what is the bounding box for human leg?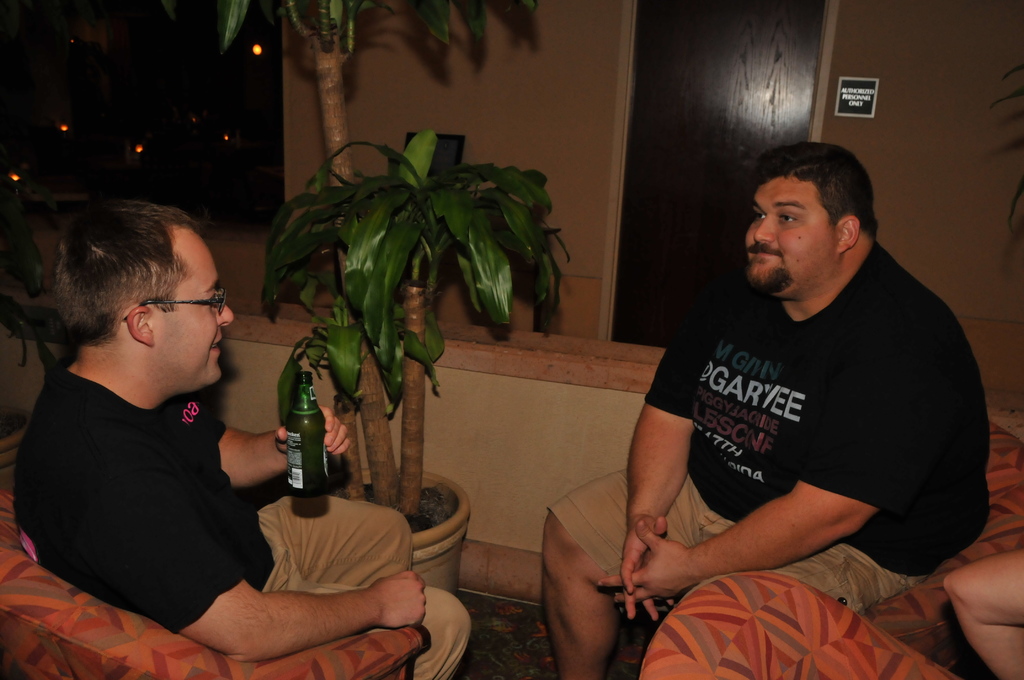
<box>246,492,414,582</box>.
